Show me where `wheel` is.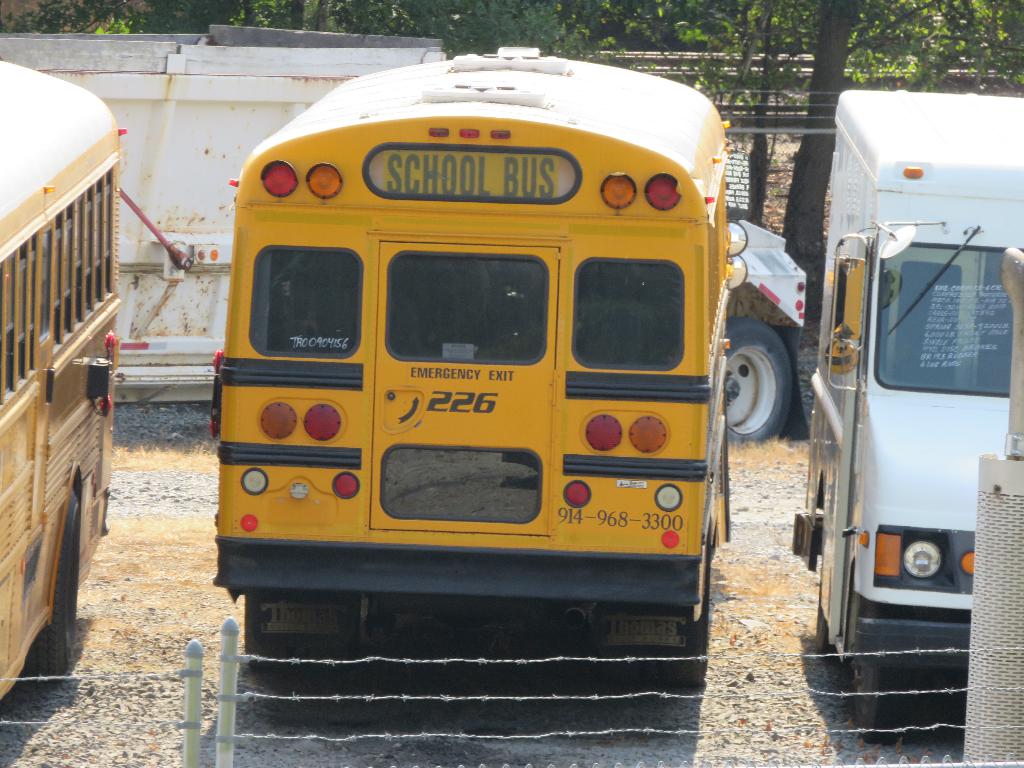
`wheel` is at 849,666,904,739.
